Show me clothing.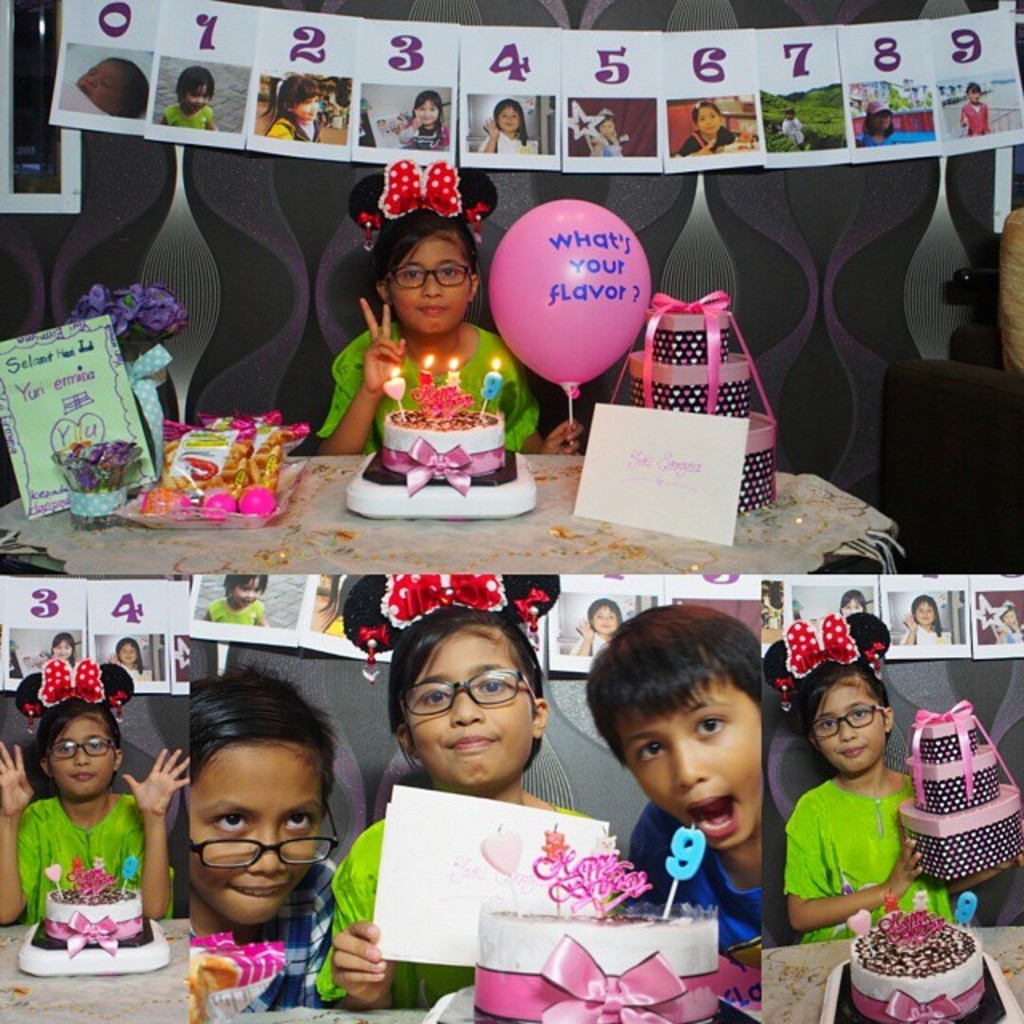
clothing is here: box=[163, 106, 210, 126].
